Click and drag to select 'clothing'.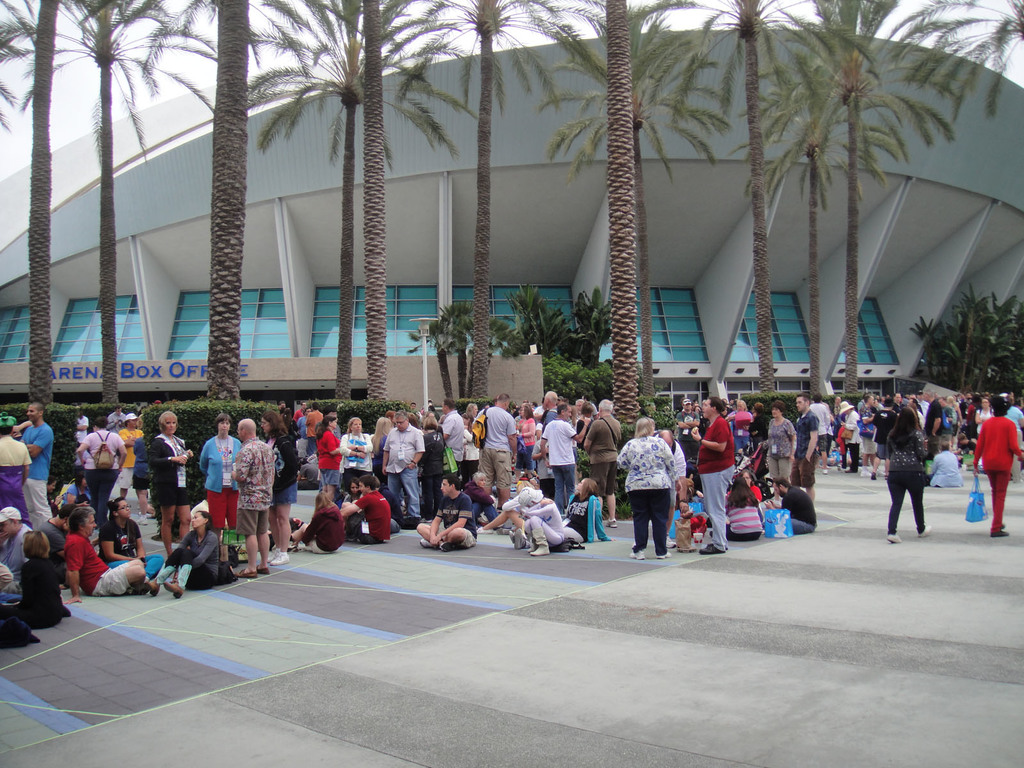
Selection: x1=840, y1=406, x2=860, y2=477.
